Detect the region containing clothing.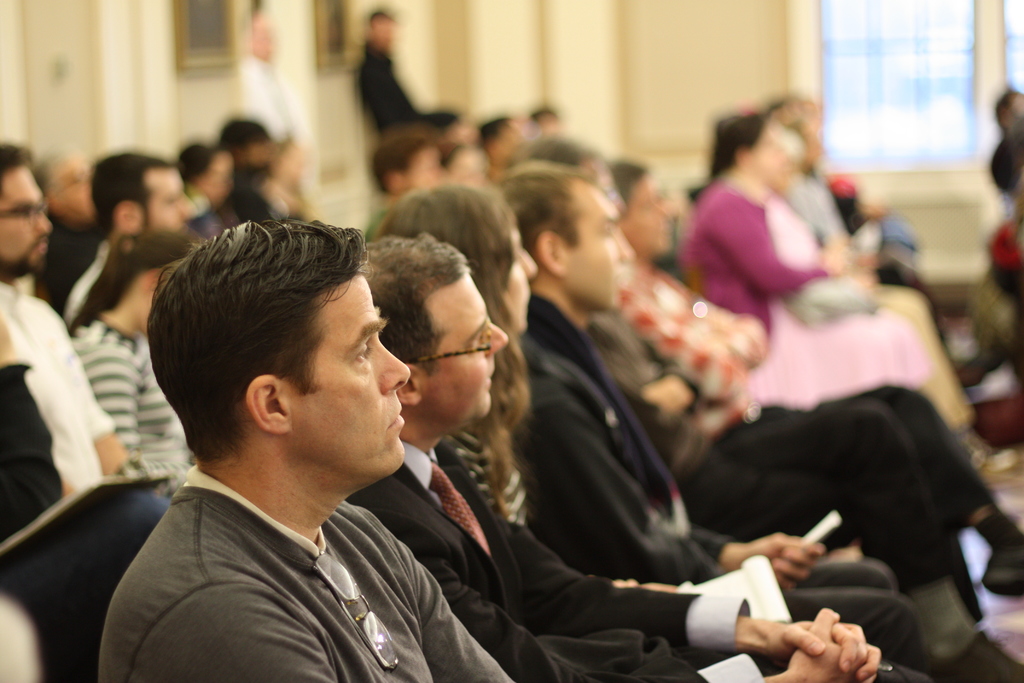
l=74, t=305, r=189, b=481.
